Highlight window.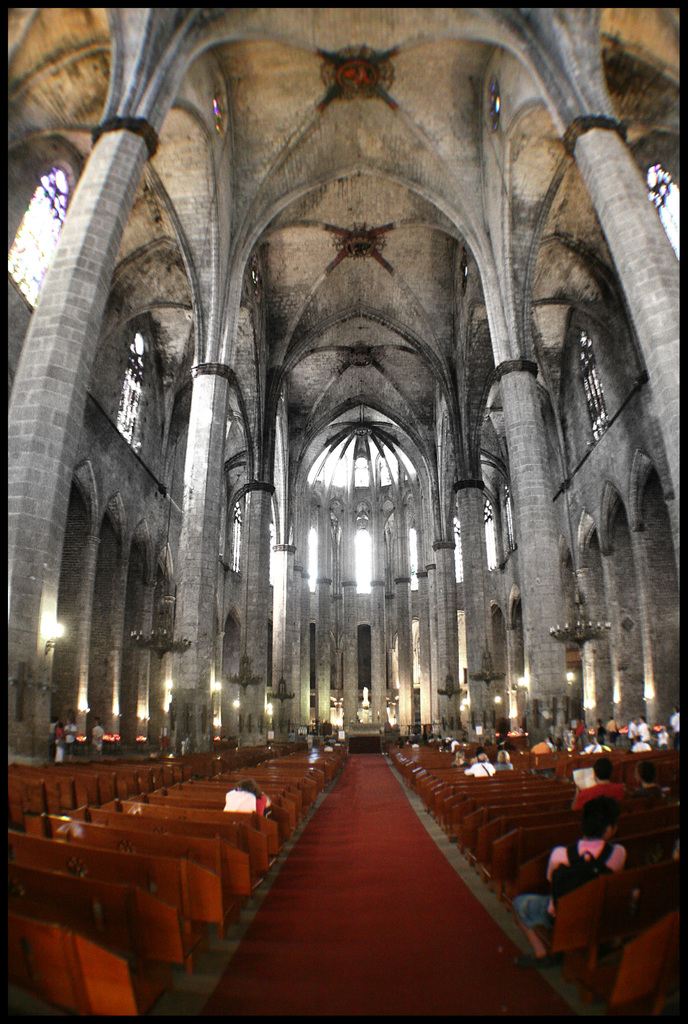
Highlighted region: 307,528,316,588.
